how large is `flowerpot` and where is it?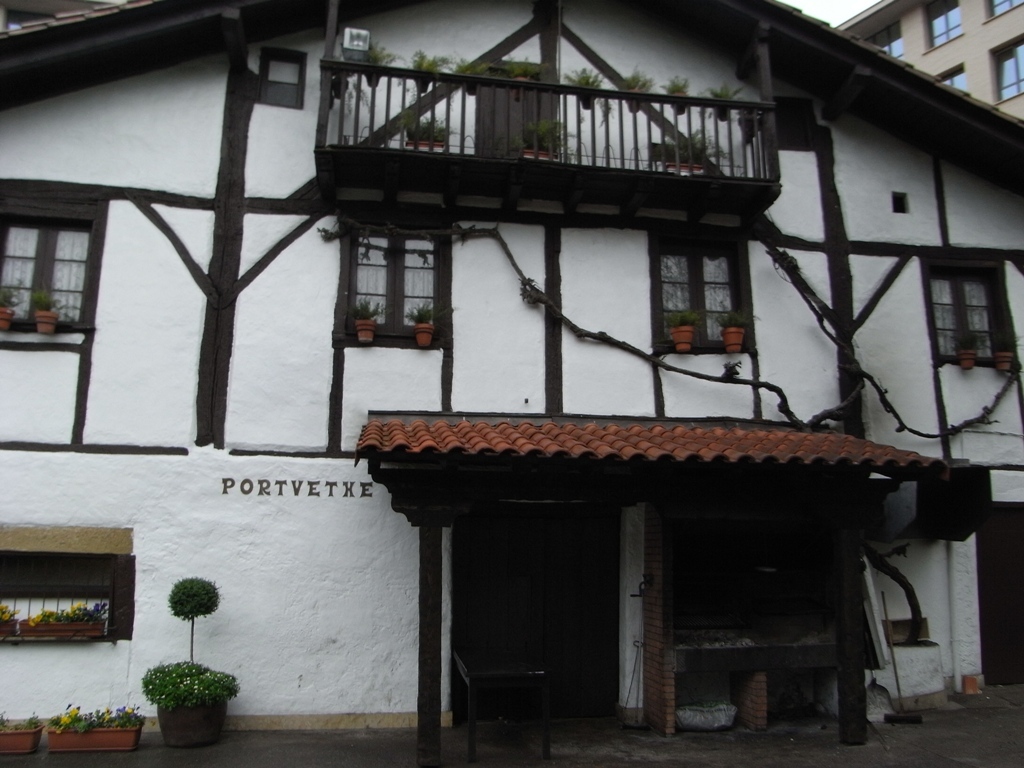
Bounding box: box=[29, 616, 108, 637].
